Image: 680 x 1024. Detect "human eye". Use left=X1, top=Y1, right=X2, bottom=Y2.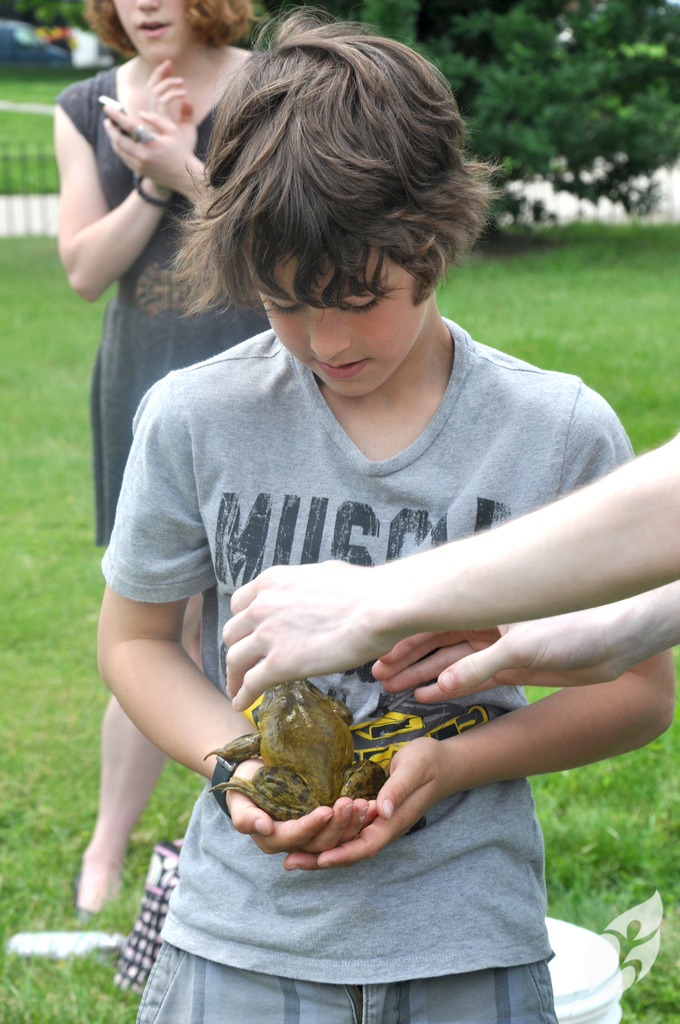
left=339, top=287, right=381, bottom=311.
